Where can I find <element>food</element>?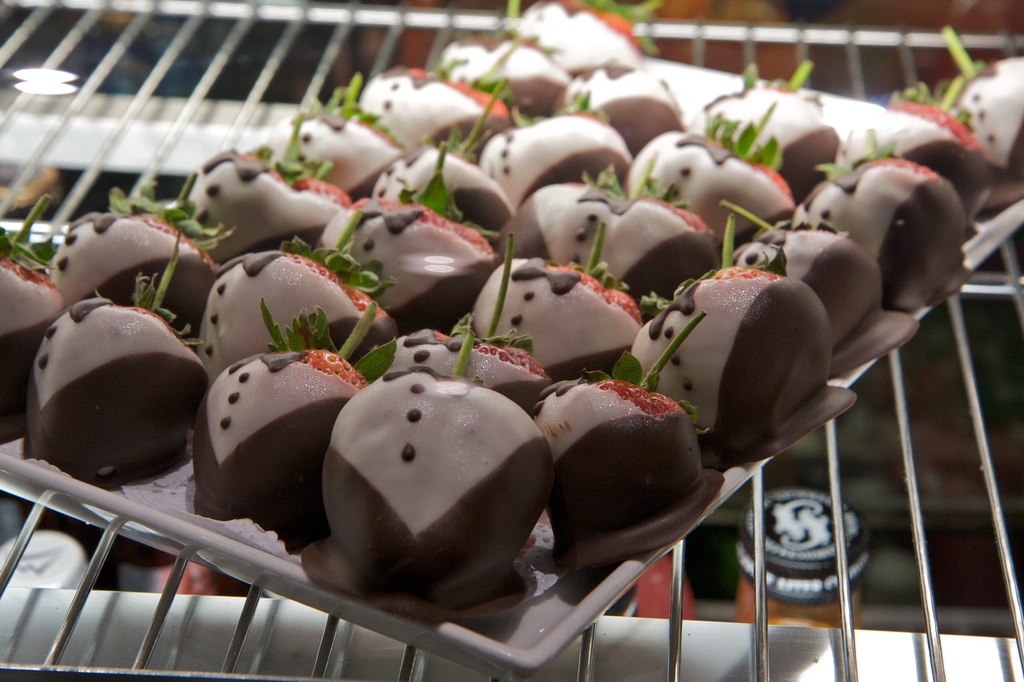
You can find it at box=[355, 61, 510, 159].
